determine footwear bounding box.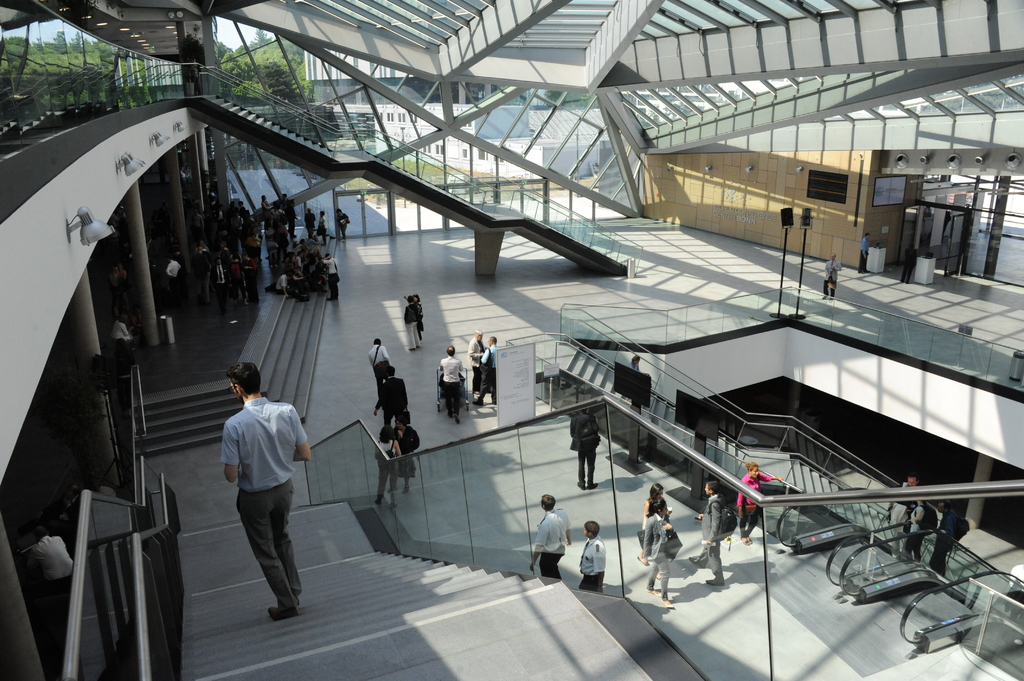
Determined: crop(705, 576, 726, 587).
